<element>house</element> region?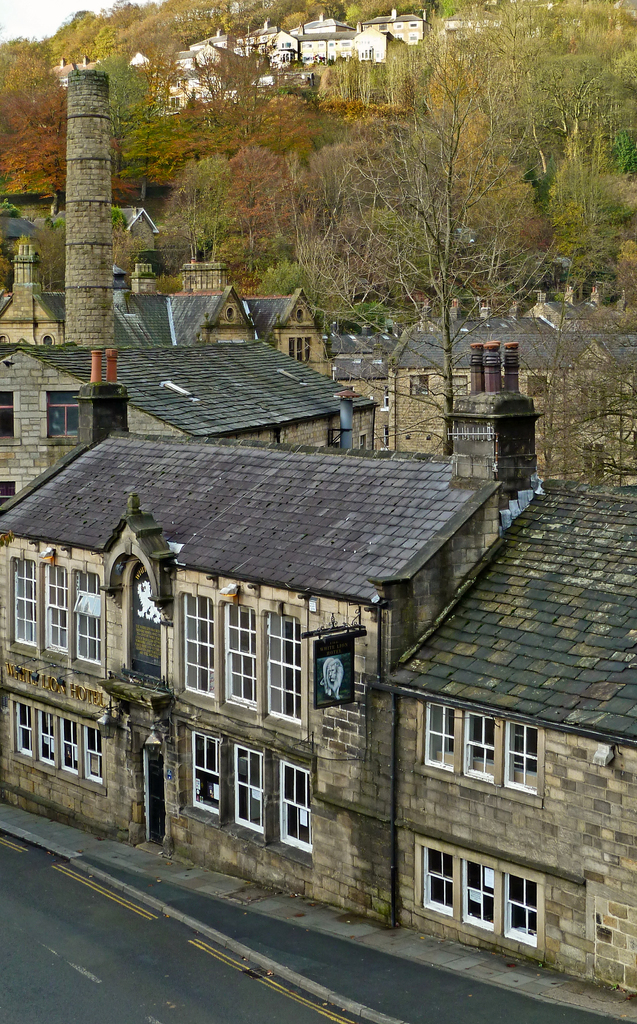
[118, 293, 183, 349]
